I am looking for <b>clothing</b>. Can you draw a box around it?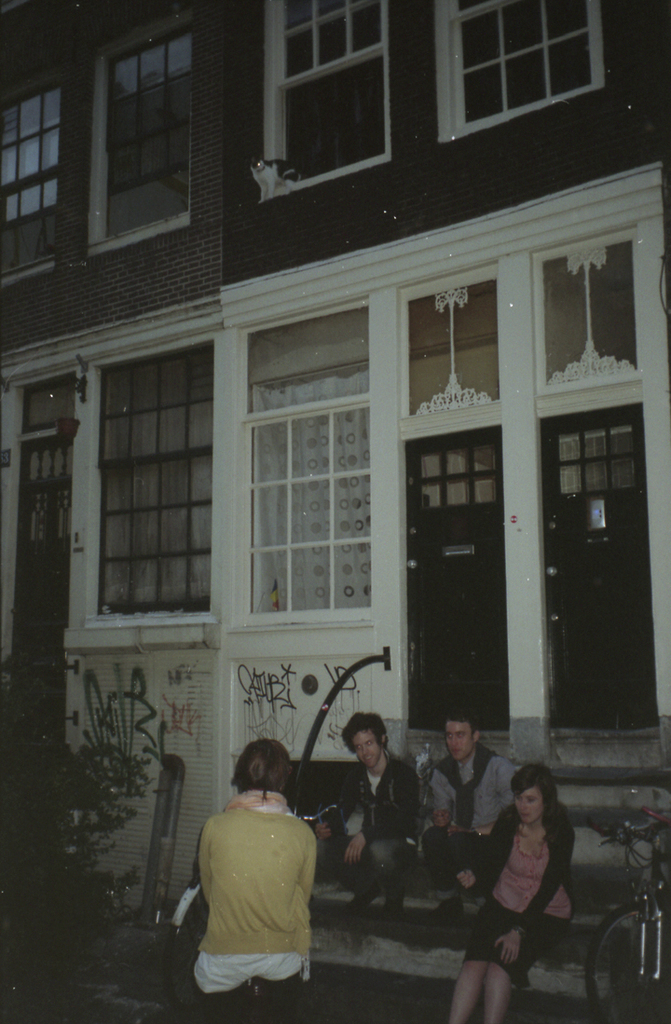
Sure, the bounding box is {"x1": 188, "y1": 785, "x2": 333, "y2": 999}.
